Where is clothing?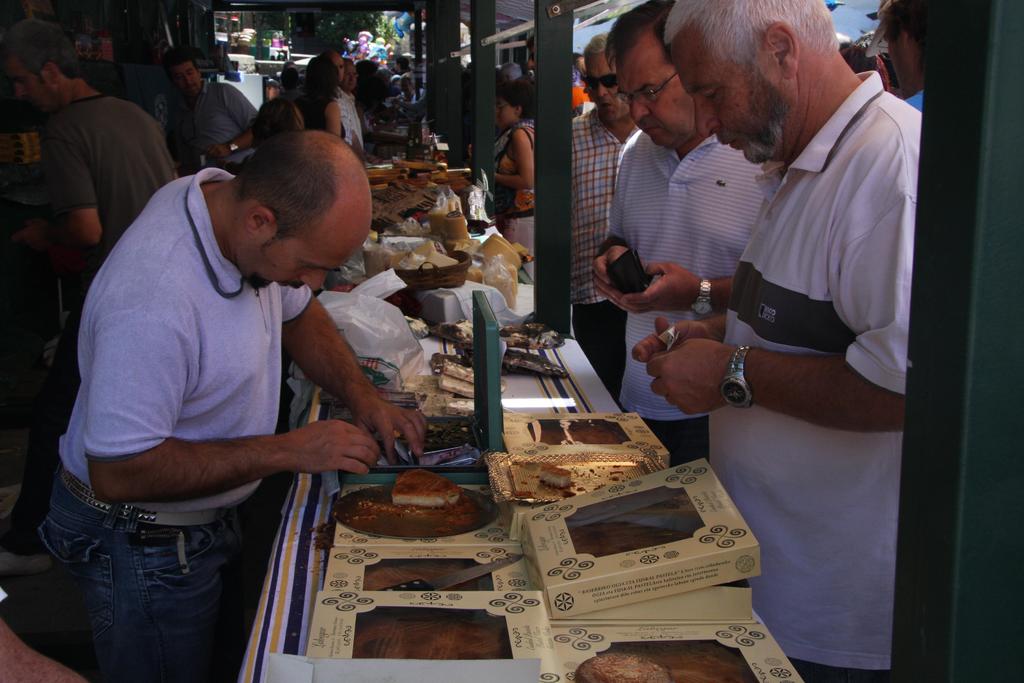
[303, 95, 326, 138].
